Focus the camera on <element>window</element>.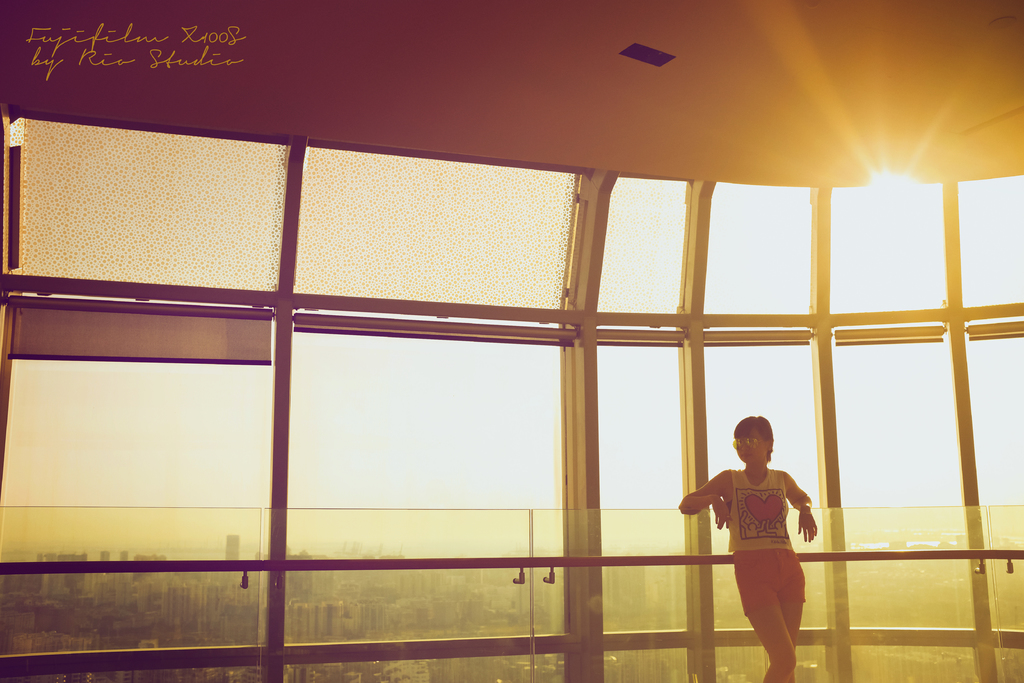
Focus region: 692/190/820/317.
